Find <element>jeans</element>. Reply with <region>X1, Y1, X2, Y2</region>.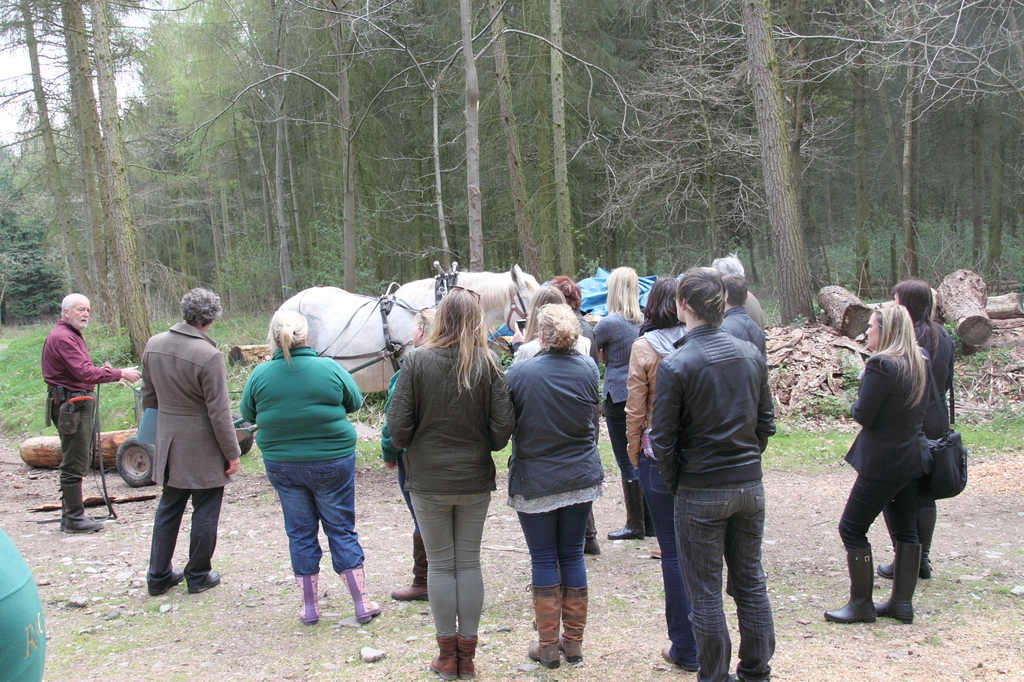
<region>637, 450, 691, 666</region>.
